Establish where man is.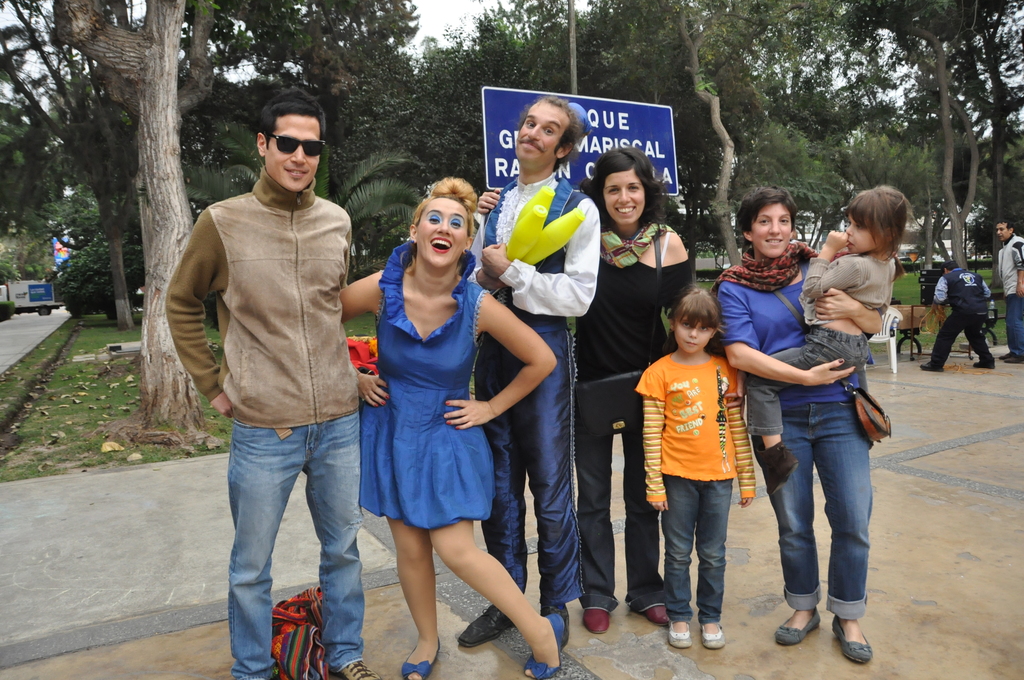
Established at (460, 93, 602, 648).
